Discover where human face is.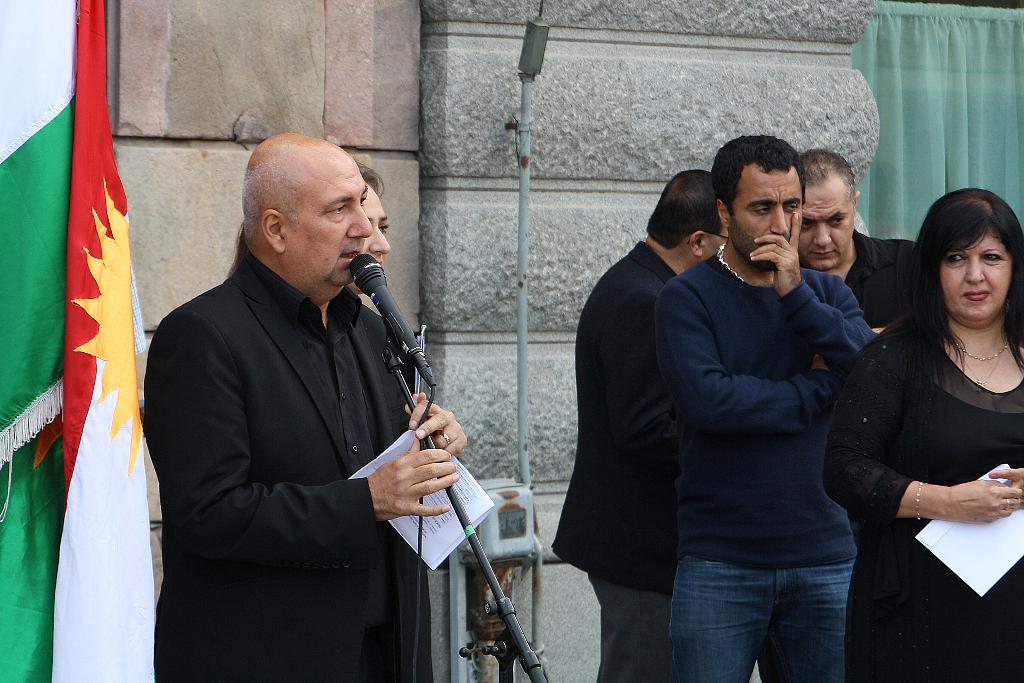
Discovered at detection(941, 226, 1011, 322).
